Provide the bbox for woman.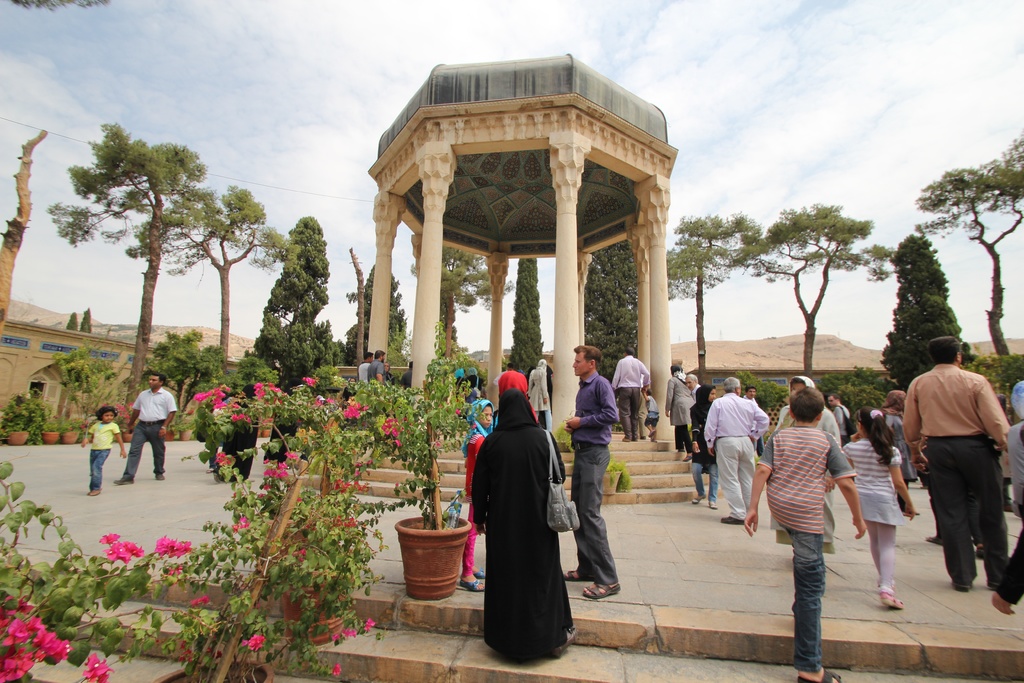
rect(686, 383, 719, 516).
